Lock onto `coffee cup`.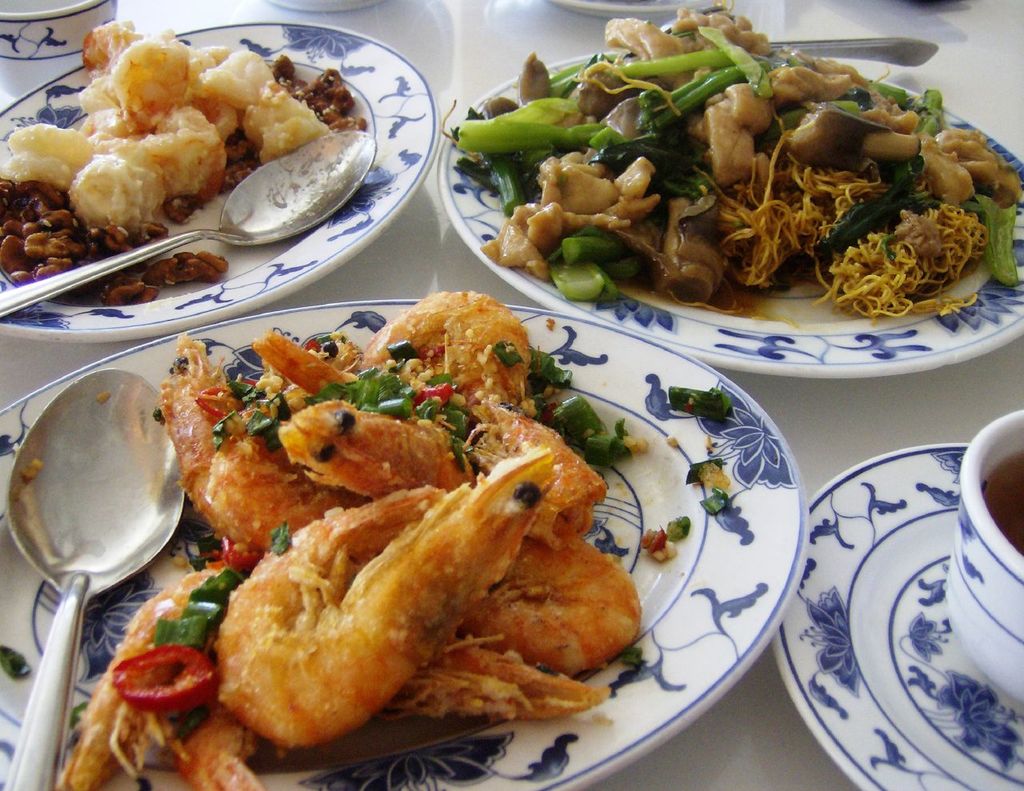
Locked: crop(0, 0, 114, 96).
